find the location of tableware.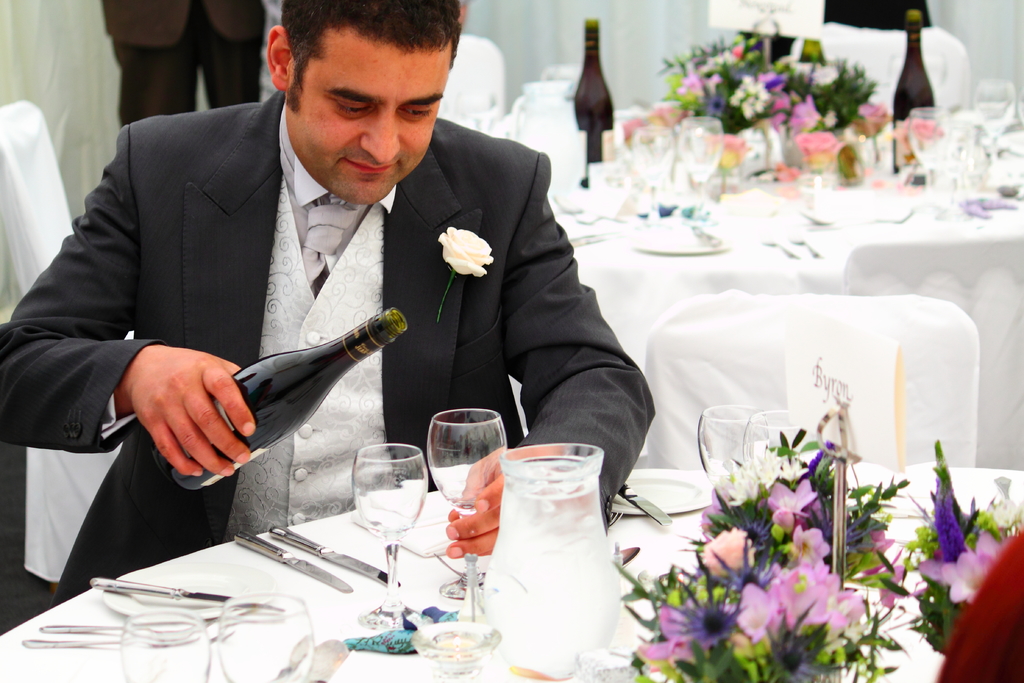
Location: select_region(266, 523, 404, 589).
